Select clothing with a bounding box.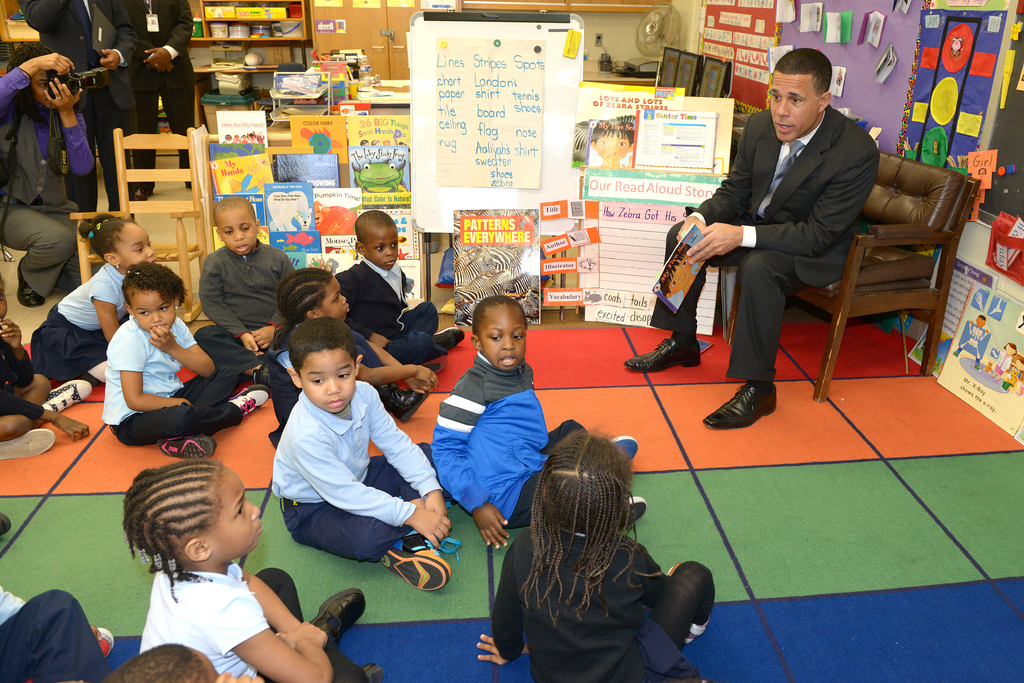
detection(270, 314, 379, 439).
